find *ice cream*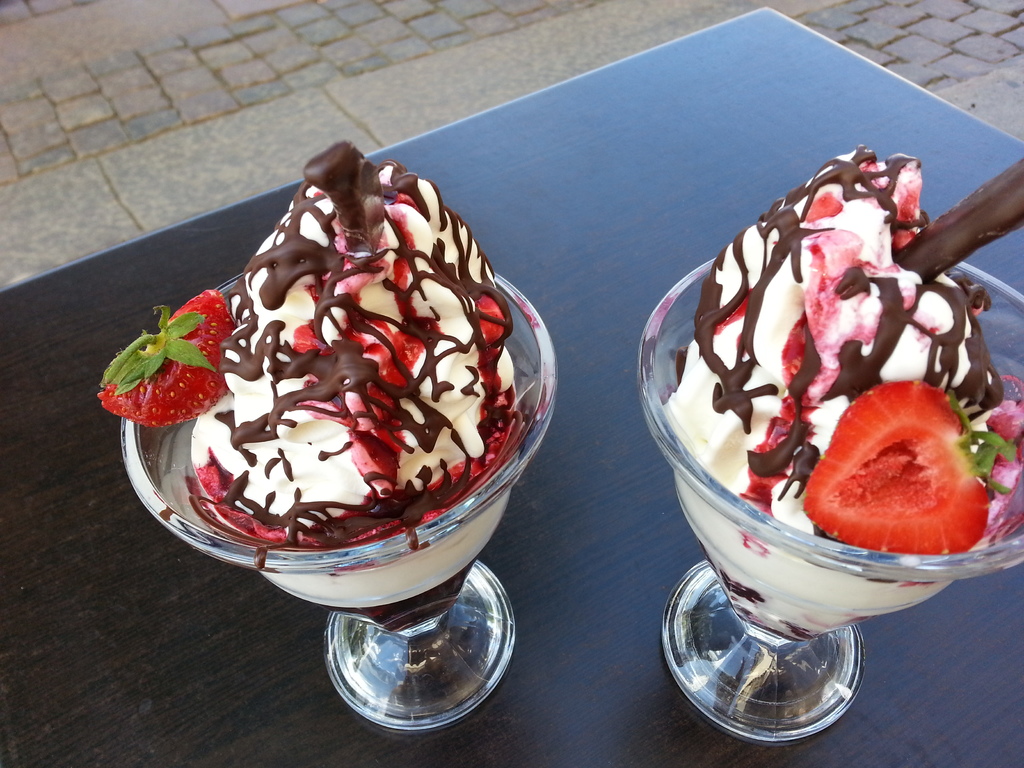
region(654, 141, 1023, 643)
